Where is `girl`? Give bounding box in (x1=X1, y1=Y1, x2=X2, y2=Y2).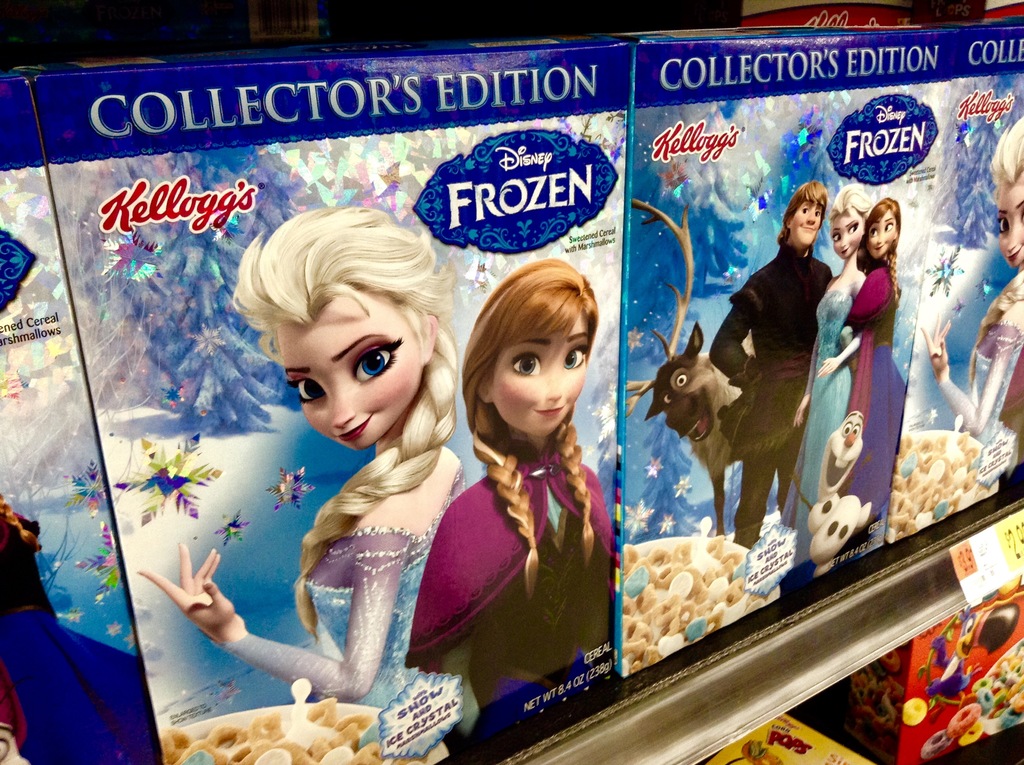
(x1=777, y1=181, x2=869, y2=586).
